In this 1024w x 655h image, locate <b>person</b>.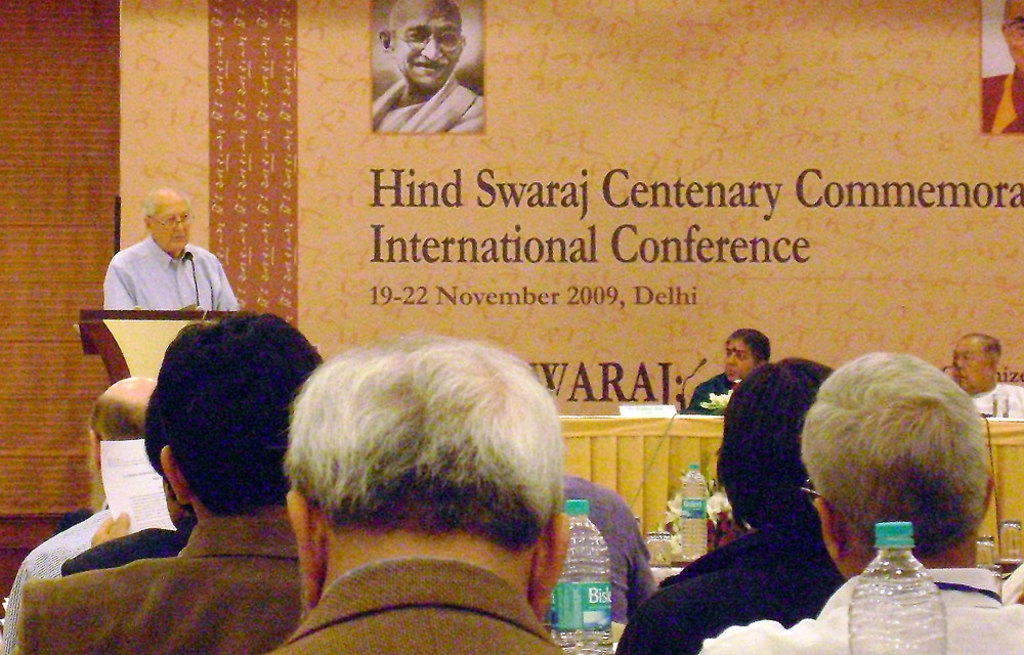
Bounding box: BBox(981, 0, 1023, 139).
